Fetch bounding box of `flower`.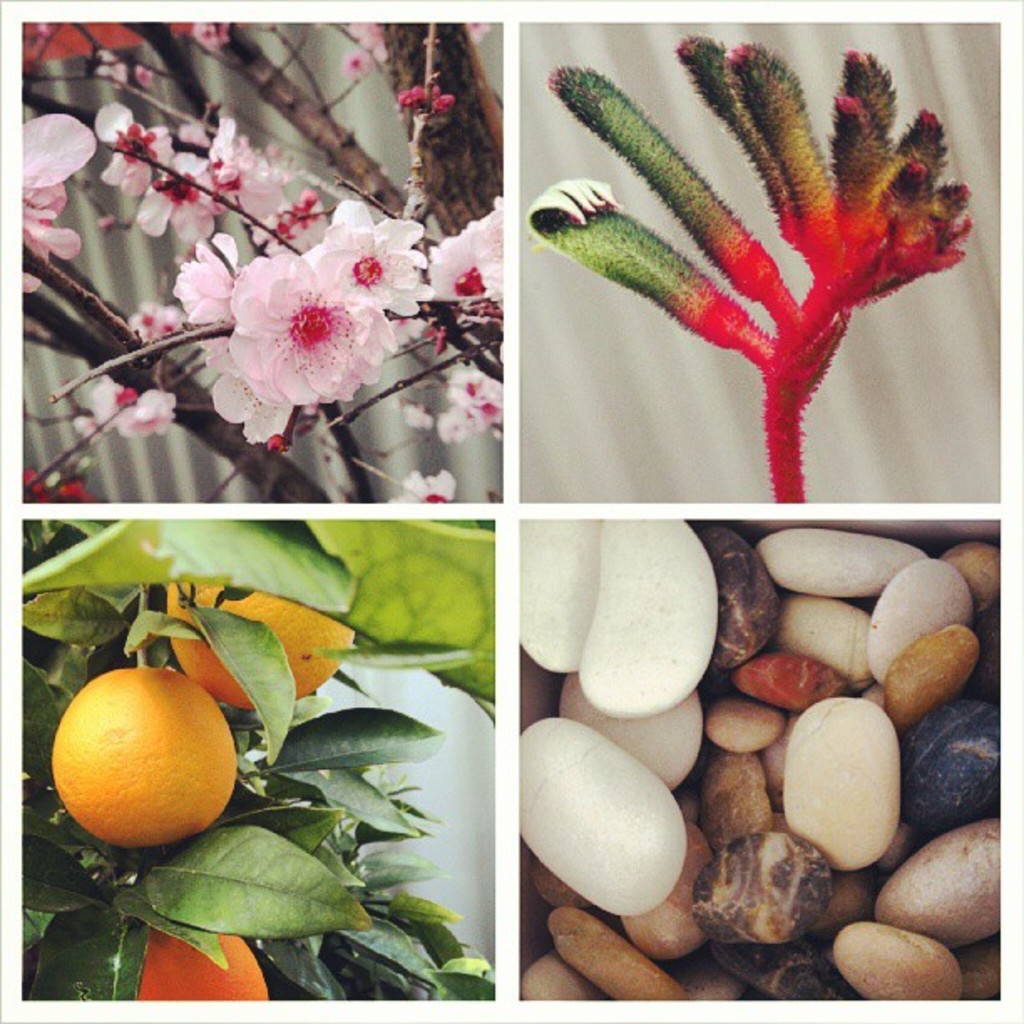
Bbox: (x1=139, y1=294, x2=186, y2=346).
